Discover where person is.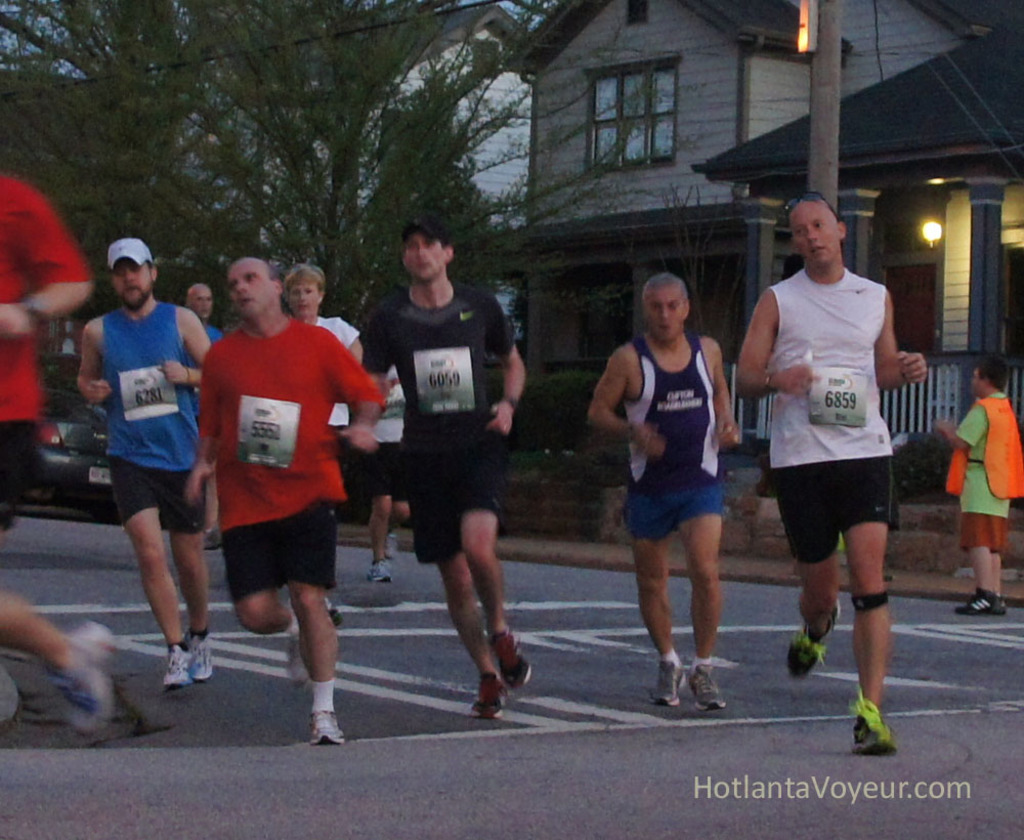
Discovered at 180 285 220 331.
